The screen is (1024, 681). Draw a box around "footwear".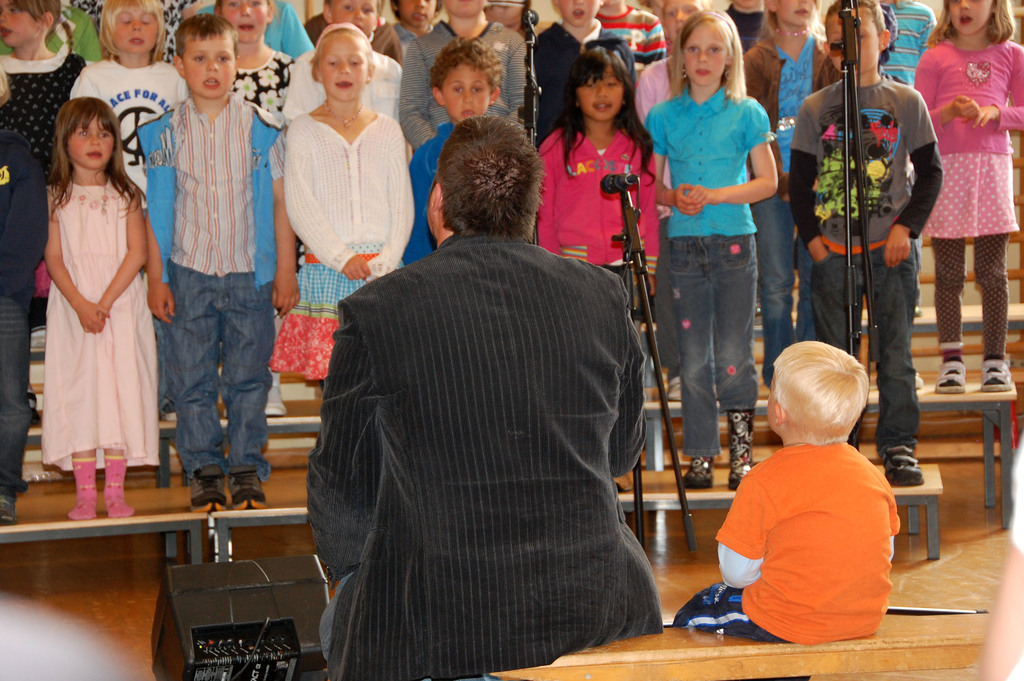
[189,463,227,513].
